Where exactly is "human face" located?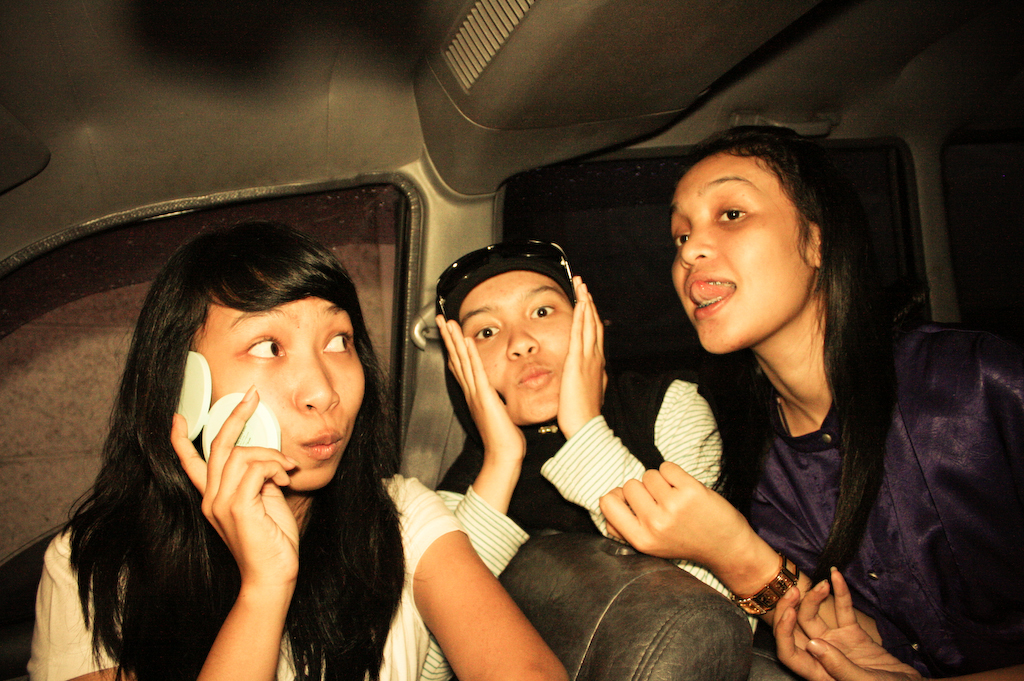
Its bounding box is <bbox>194, 307, 366, 489</bbox>.
